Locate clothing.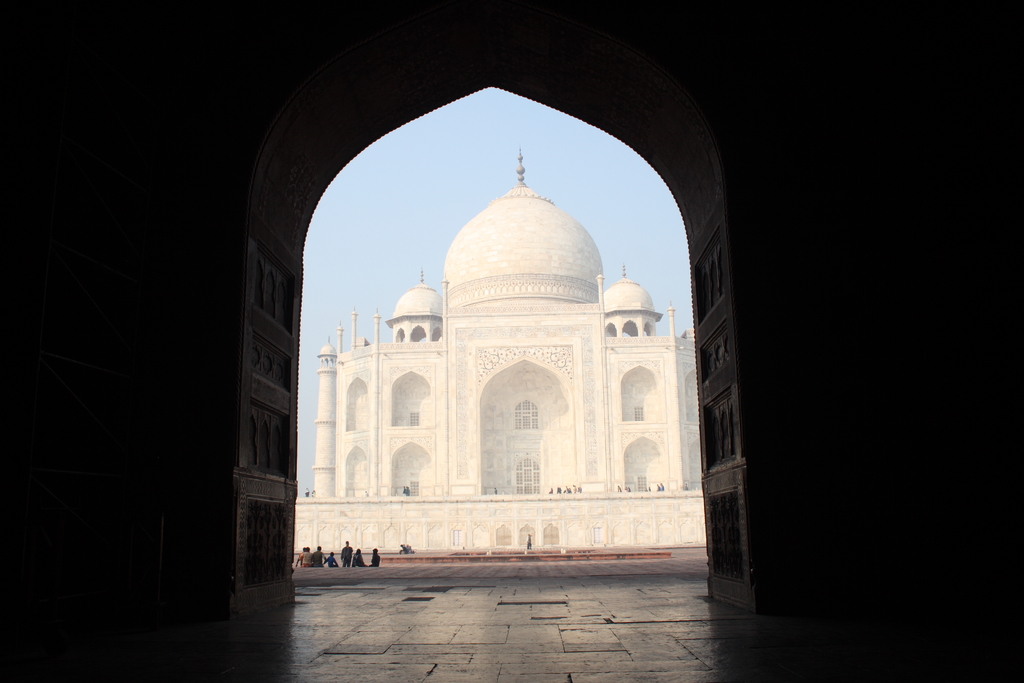
Bounding box: 312:550:324:566.
